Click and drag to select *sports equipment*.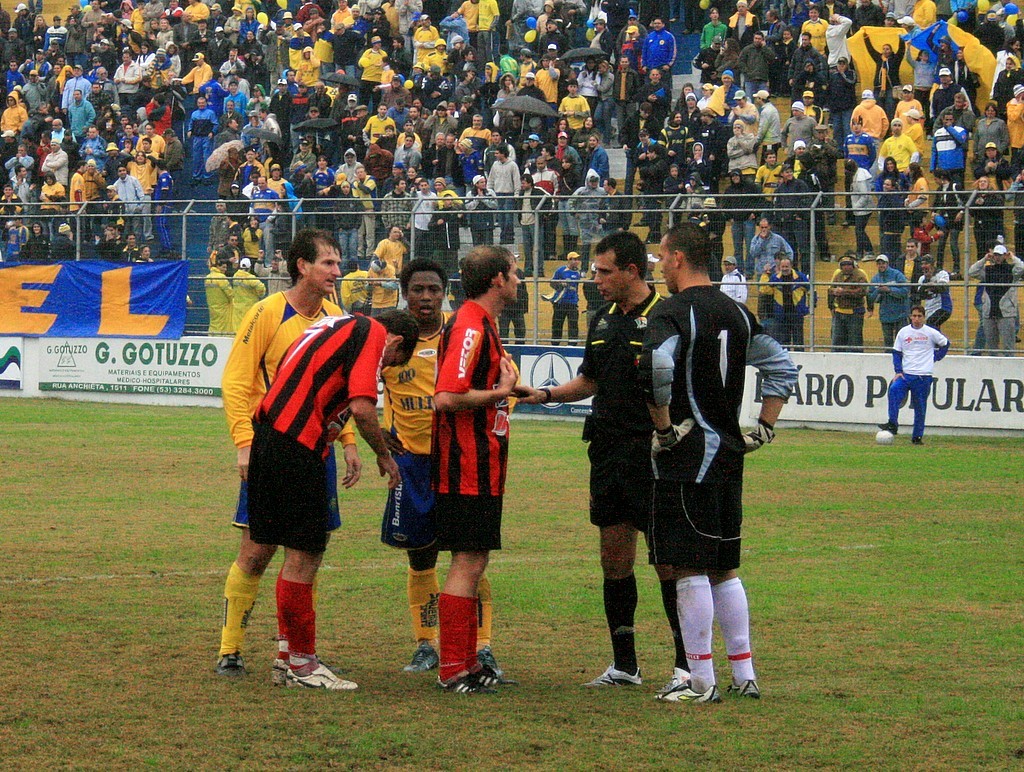
Selection: bbox=(653, 682, 720, 700).
